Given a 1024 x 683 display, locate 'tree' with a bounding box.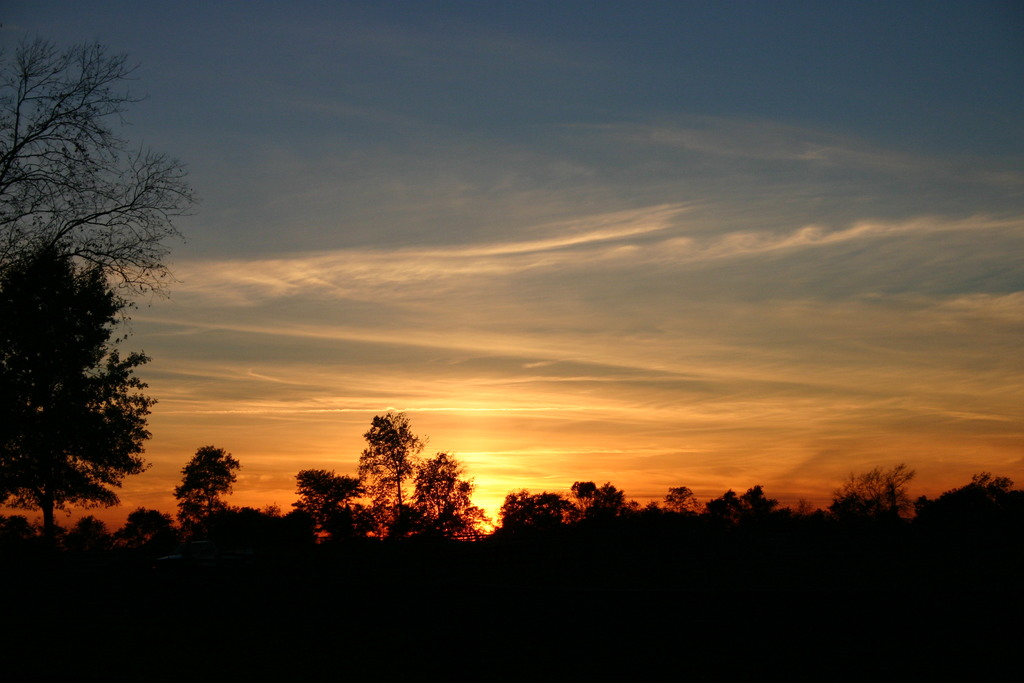
Located: crop(4, 238, 164, 534).
